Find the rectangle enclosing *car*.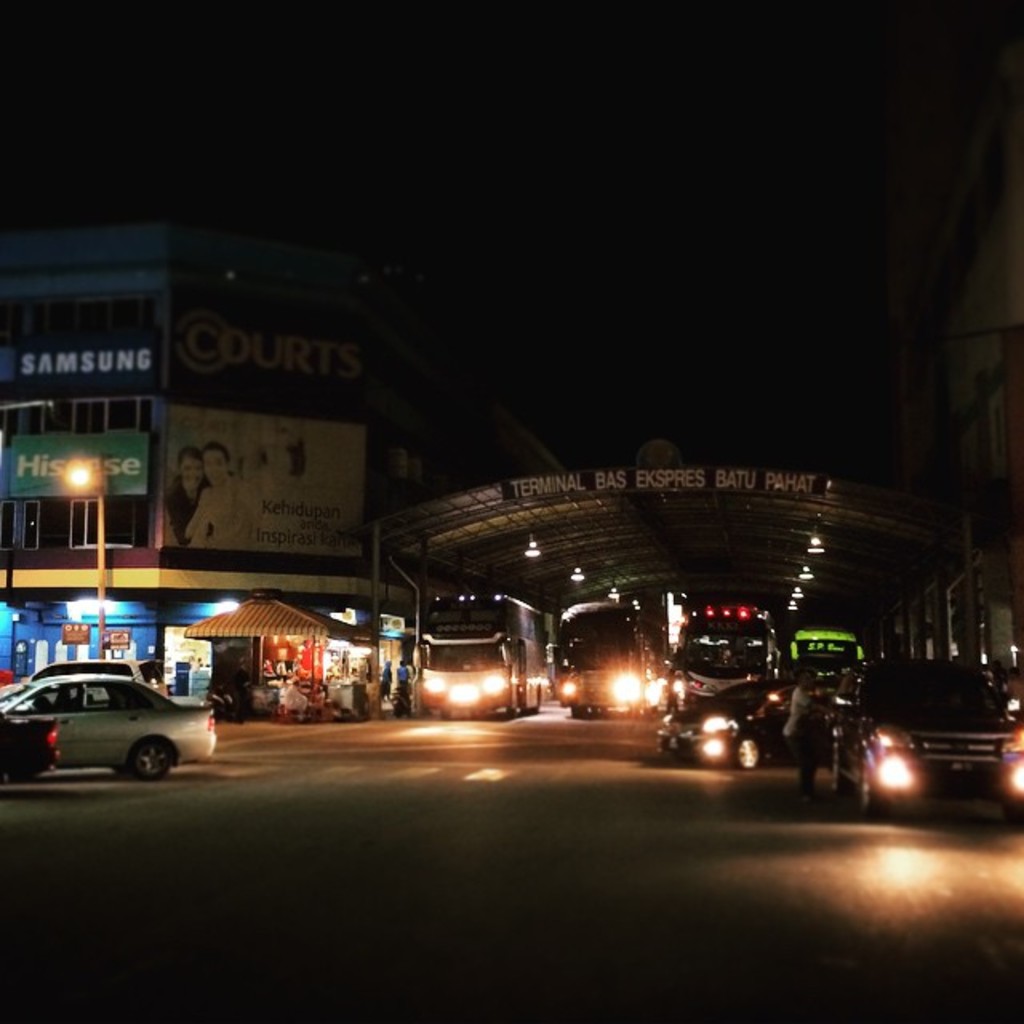
826/658/1022/819.
